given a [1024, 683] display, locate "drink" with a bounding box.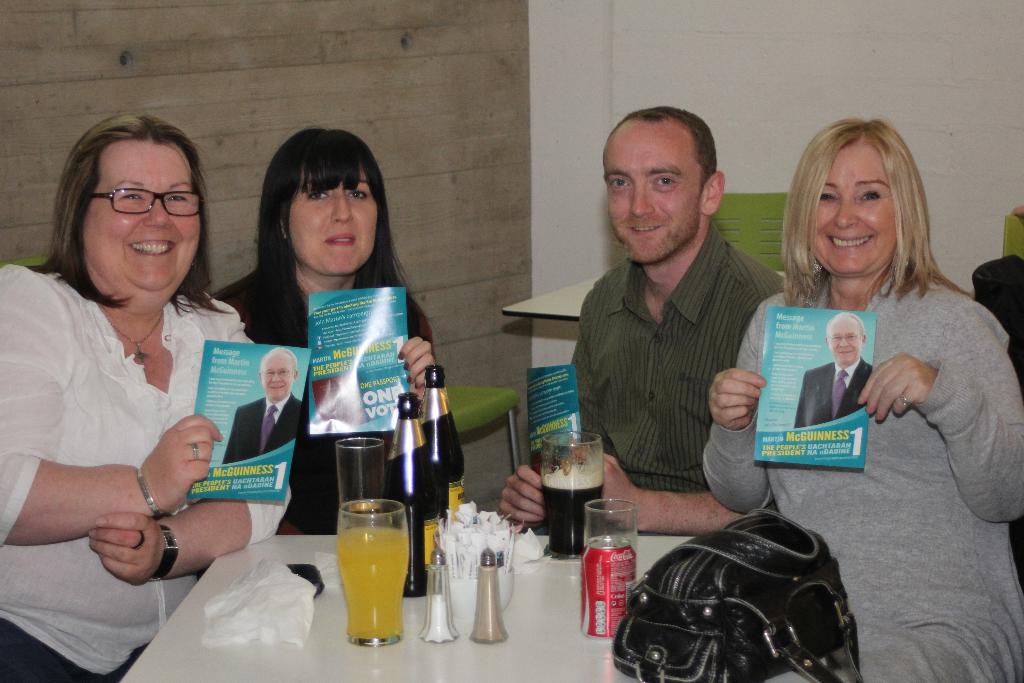
Located: box(334, 525, 412, 637).
